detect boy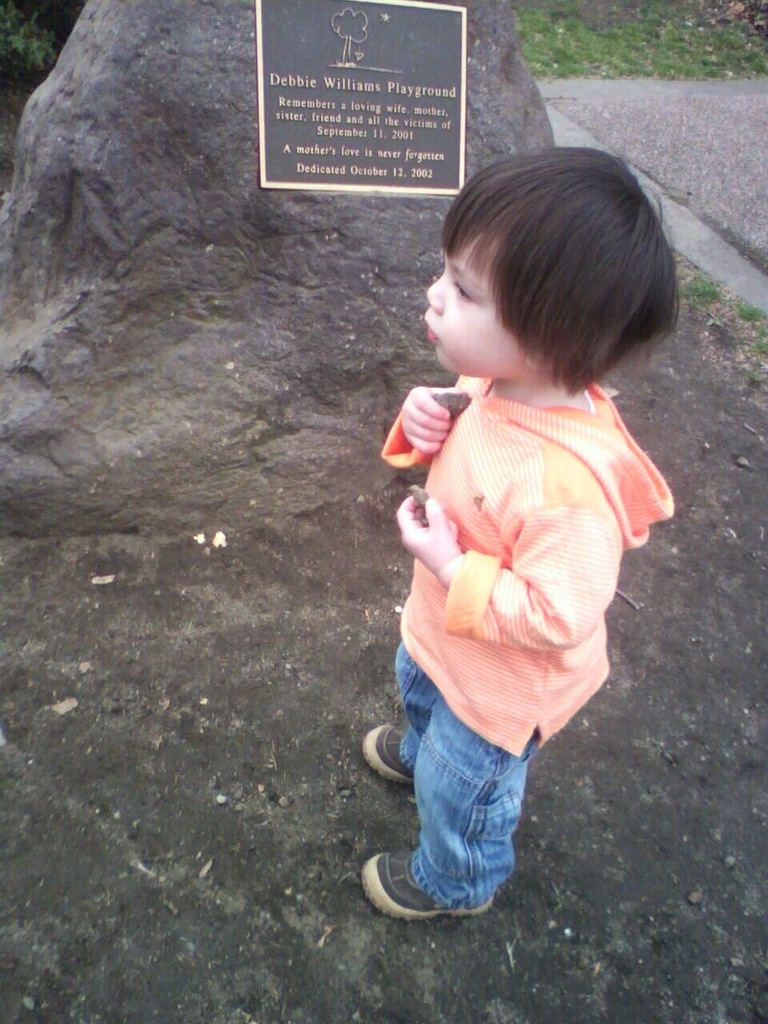
bbox=[357, 162, 686, 910]
